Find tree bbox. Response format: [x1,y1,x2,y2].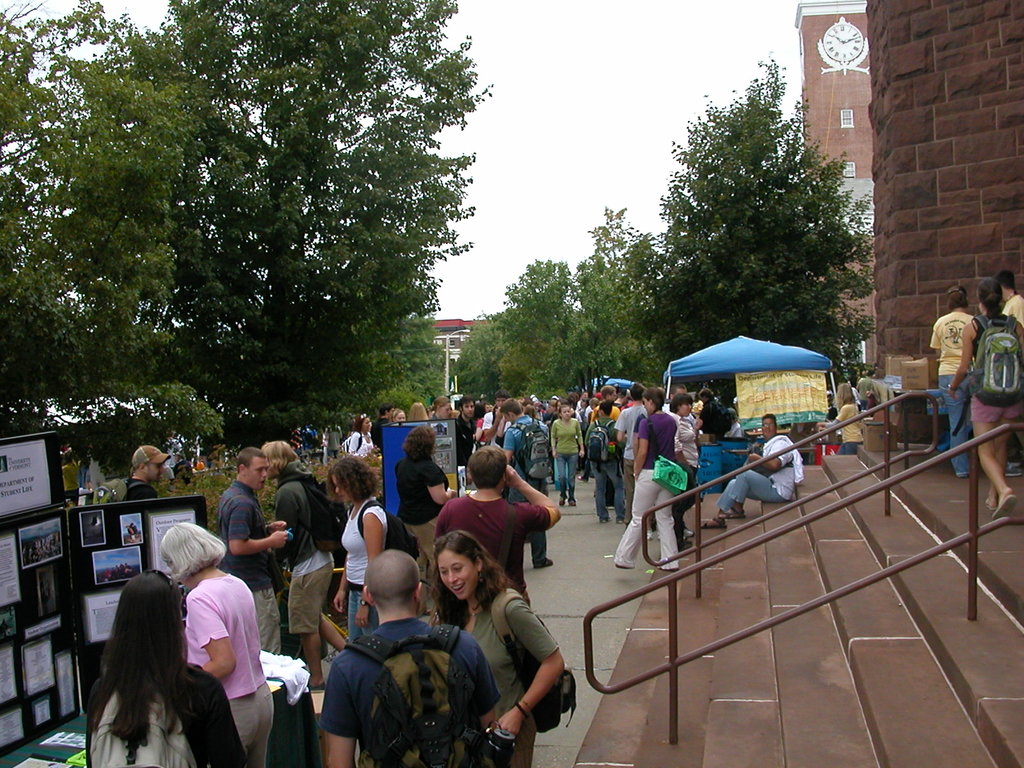
[189,405,233,451].
